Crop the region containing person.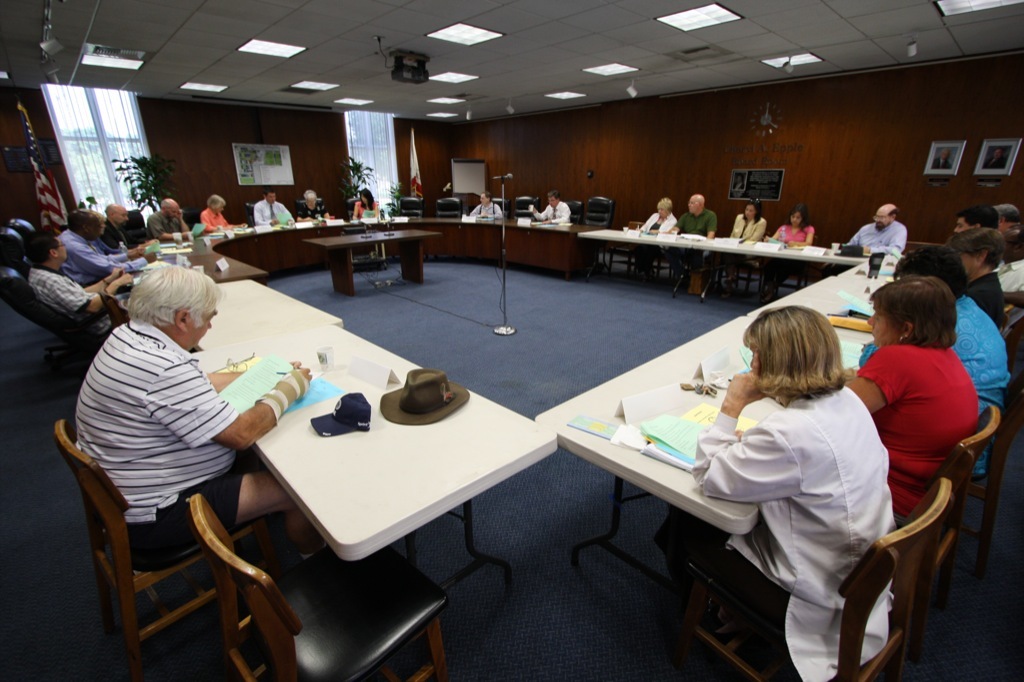
Crop region: (348,188,384,231).
